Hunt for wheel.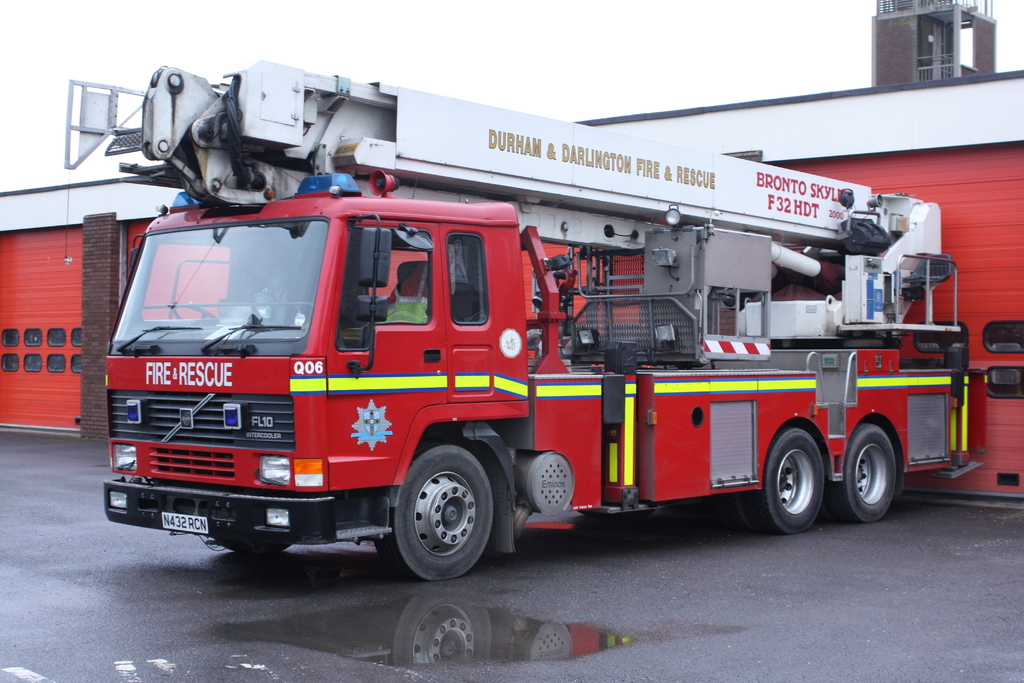
Hunted down at detection(725, 489, 760, 532).
